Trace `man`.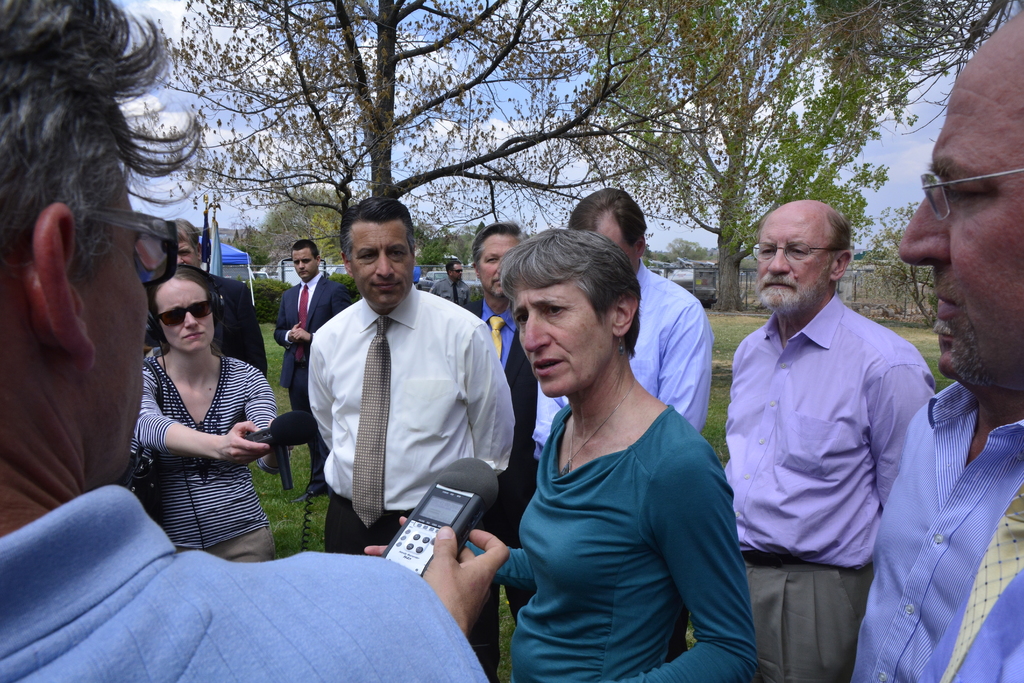
Traced to <box>461,222,538,682</box>.
